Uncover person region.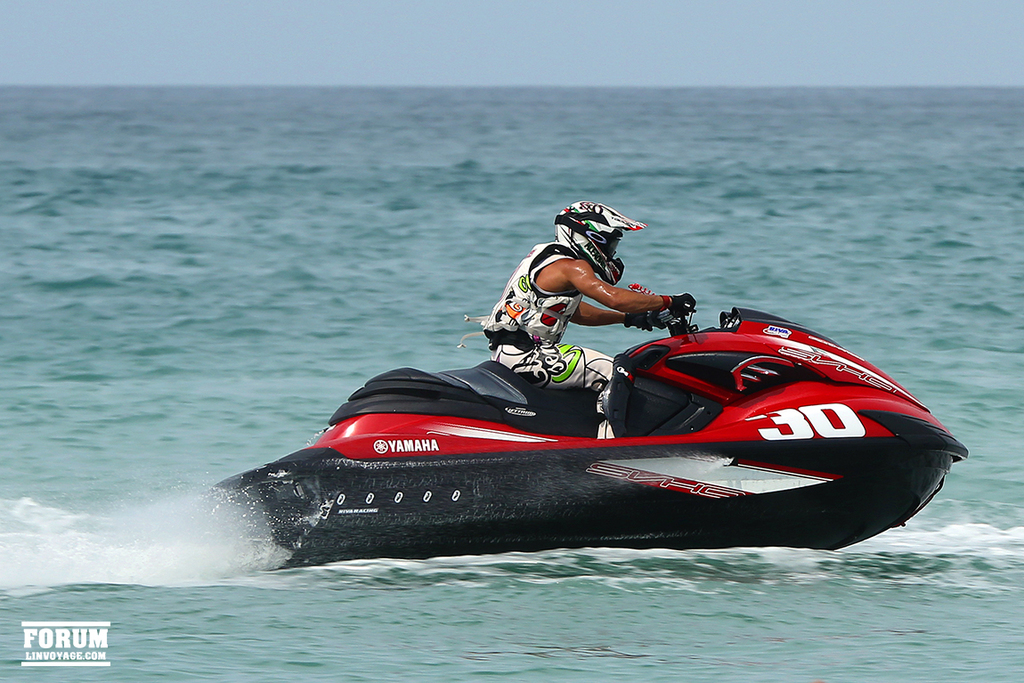
Uncovered: pyautogui.locateOnScreen(492, 202, 682, 421).
